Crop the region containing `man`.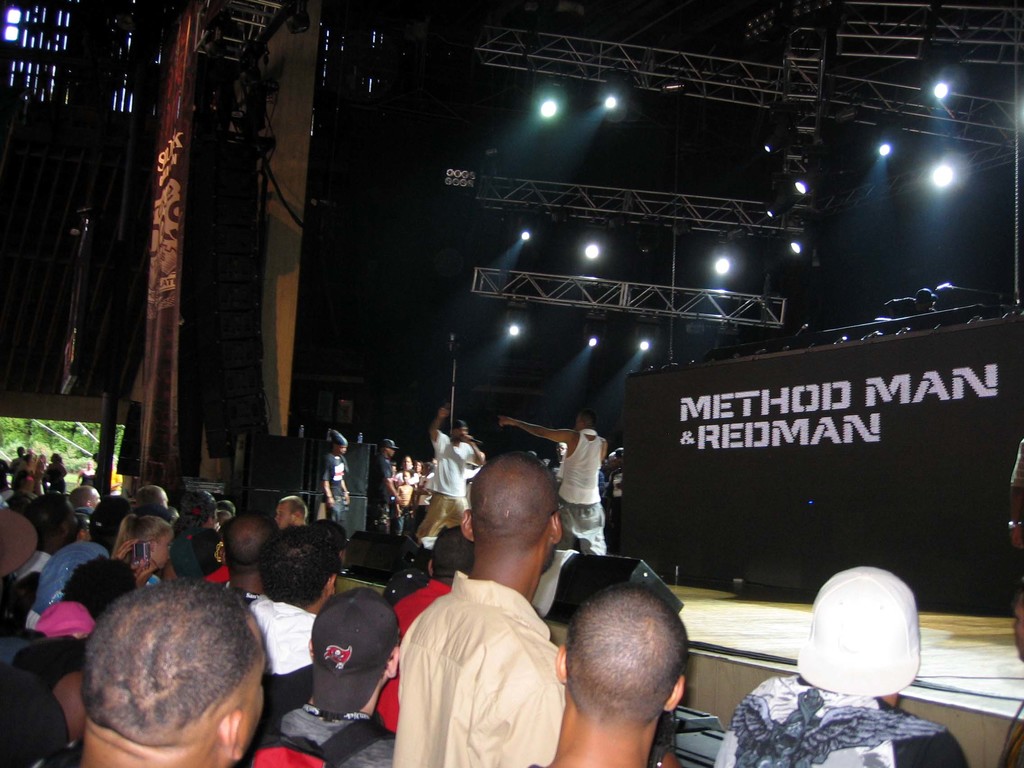
Crop region: {"left": 79, "top": 577, "right": 266, "bottom": 767}.
